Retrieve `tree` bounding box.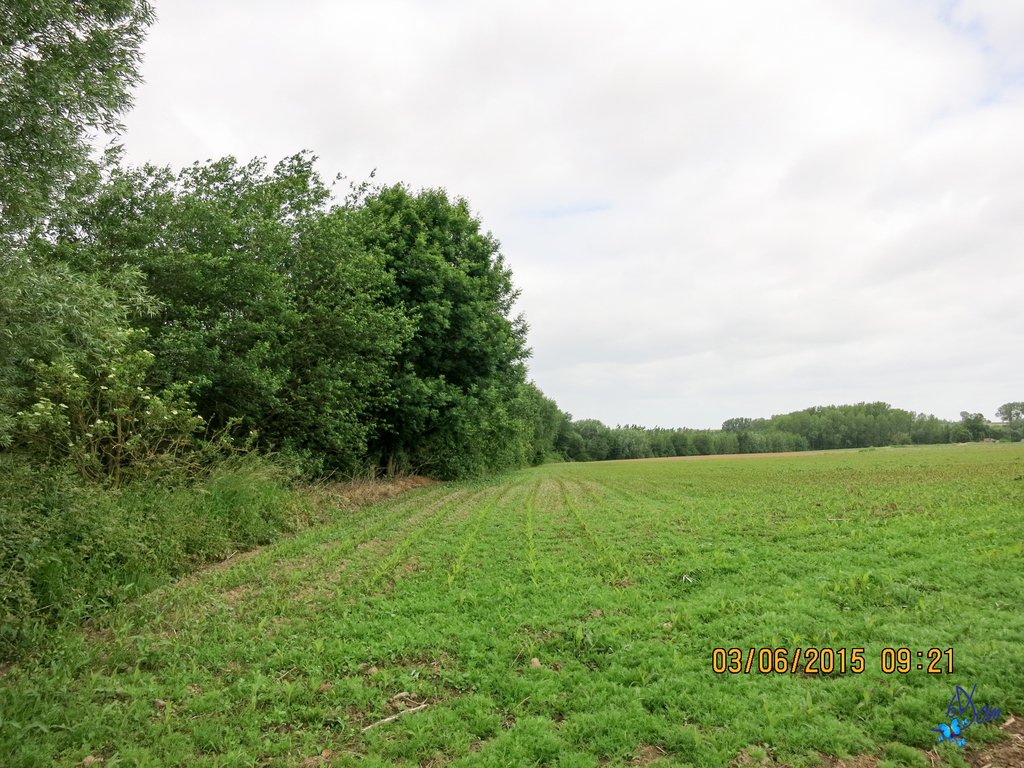
Bounding box: locate(901, 411, 942, 445).
